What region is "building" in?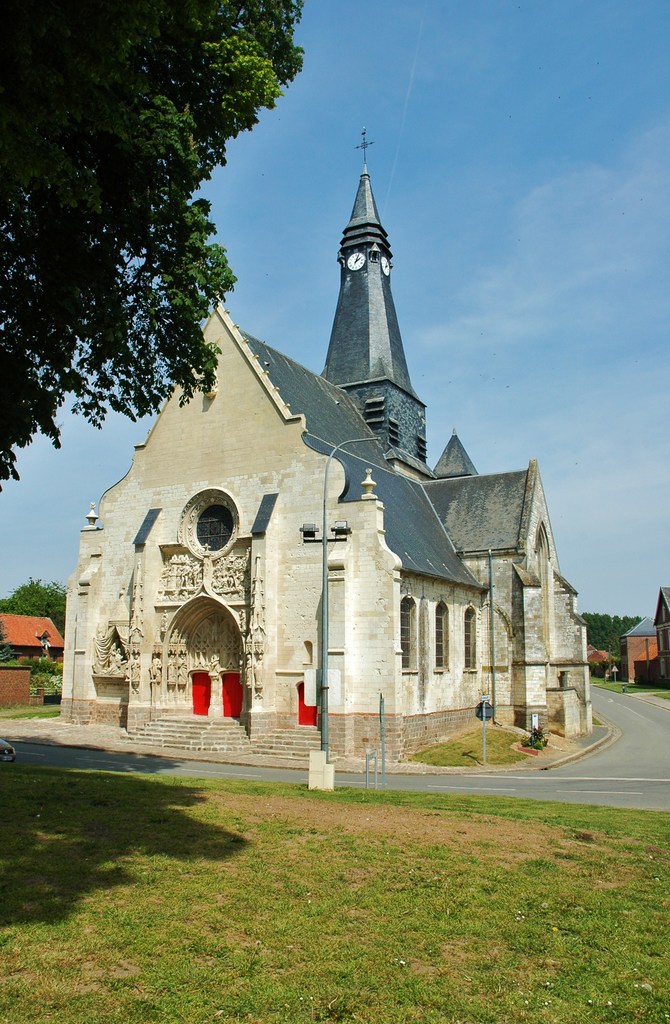
(left=58, top=130, right=595, bottom=770).
